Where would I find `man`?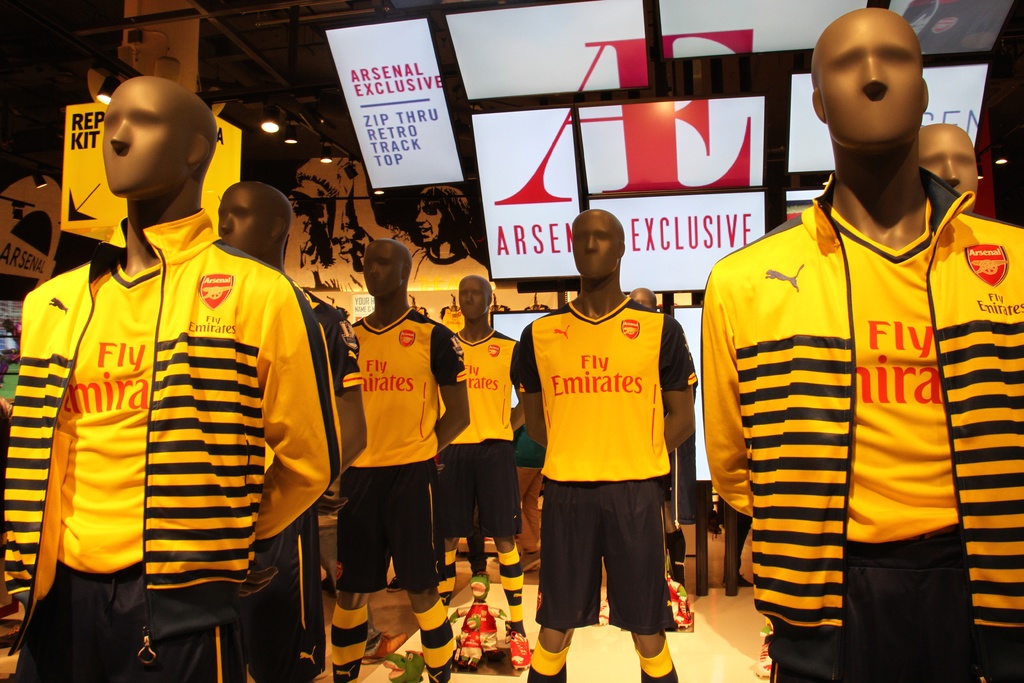
At 345/159/492/324.
